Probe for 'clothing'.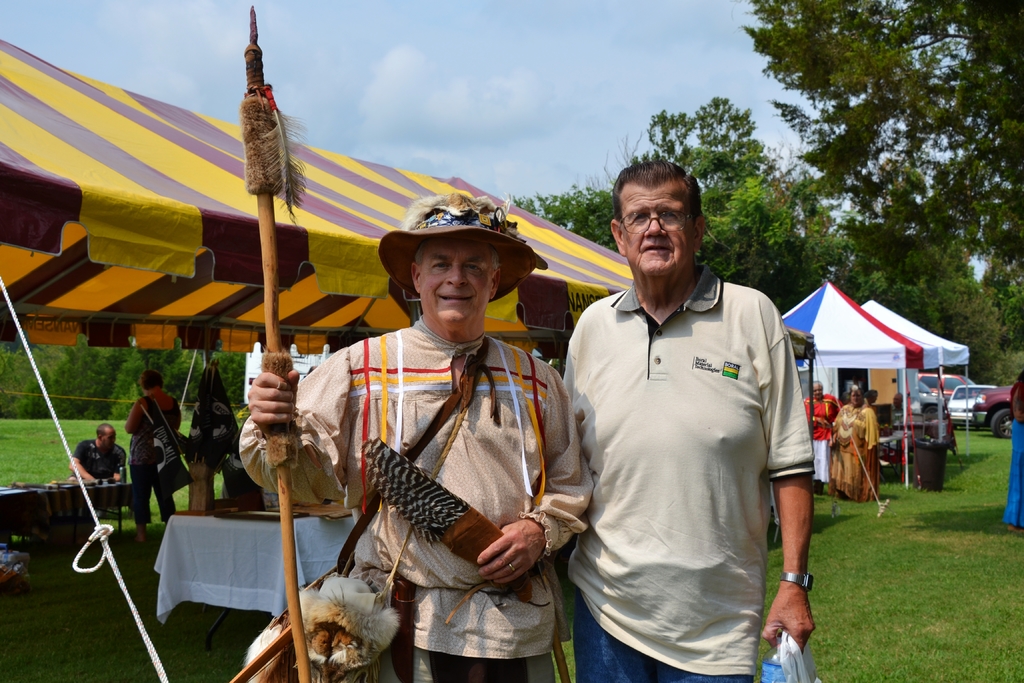
Probe result: (x1=237, y1=315, x2=591, y2=682).
